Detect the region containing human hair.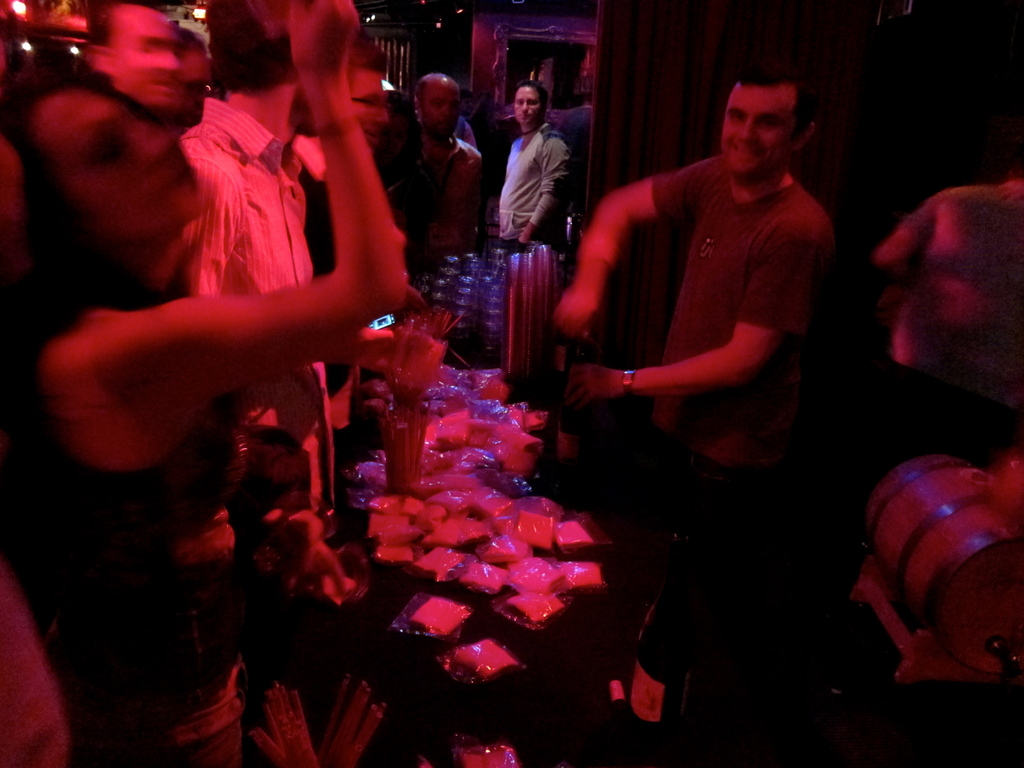
box=[88, 0, 131, 45].
